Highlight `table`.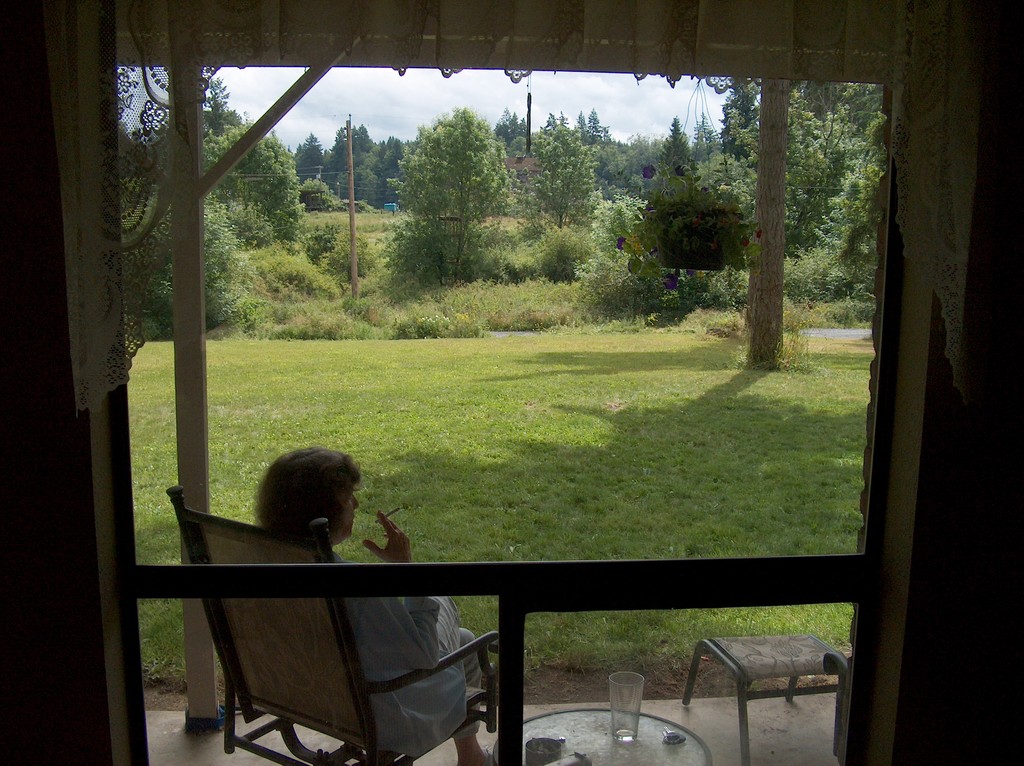
Highlighted region: {"x1": 681, "y1": 624, "x2": 856, "y2": 762}.
